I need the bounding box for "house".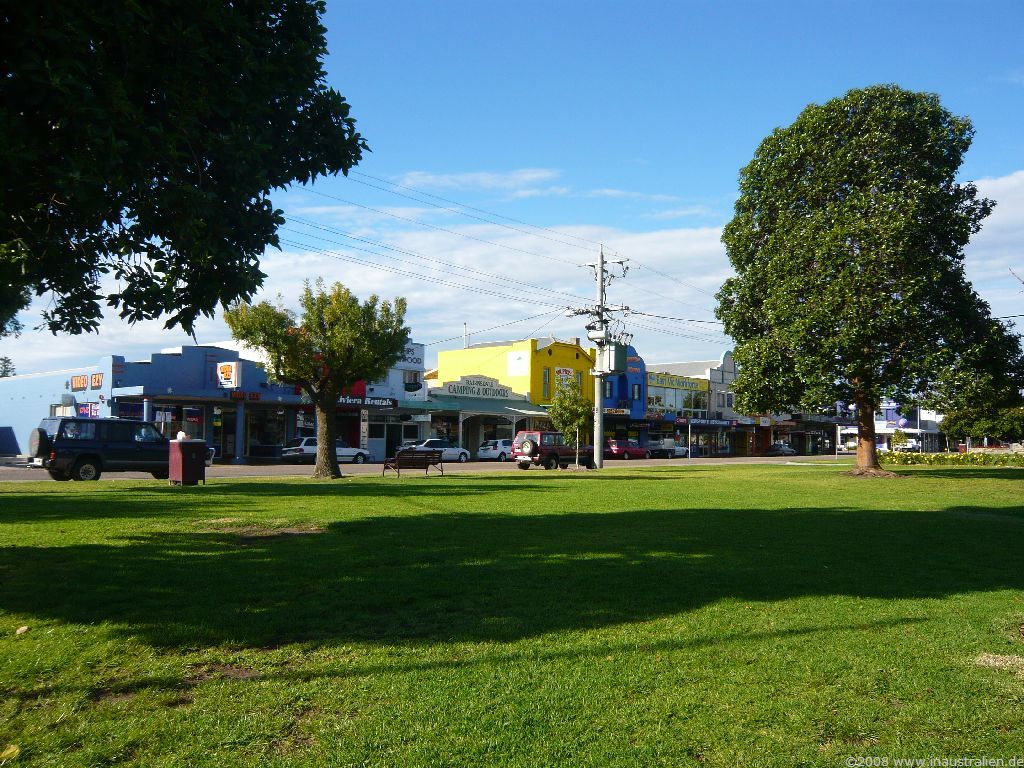
Here it is: BBox(597, 340, 651, 451).
